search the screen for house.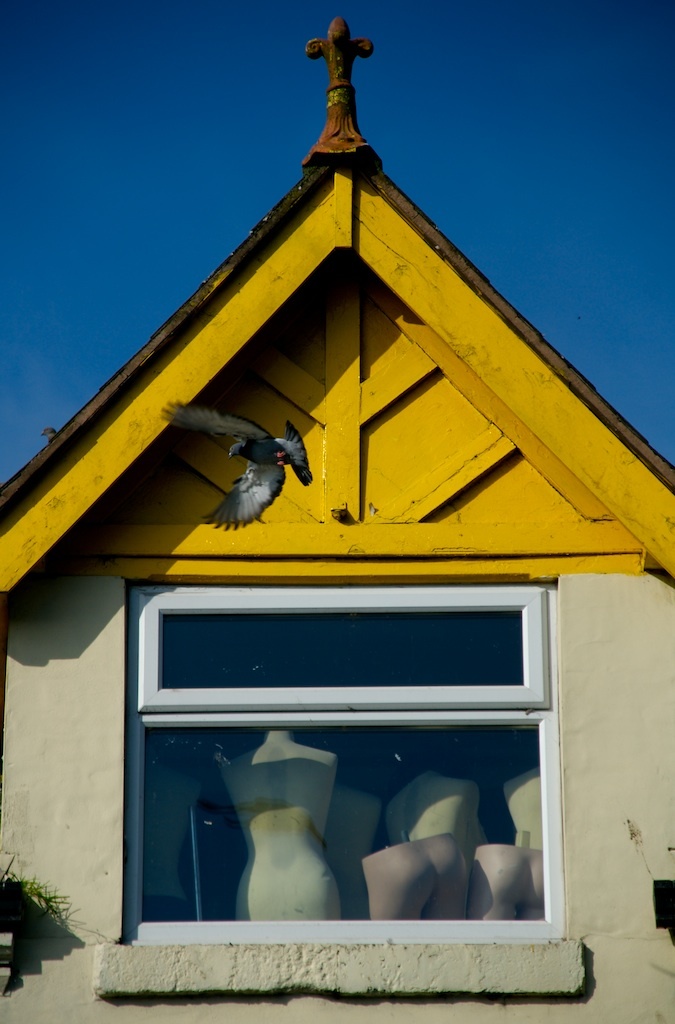
Found at bbox=(0, 12, 674, 1023).
